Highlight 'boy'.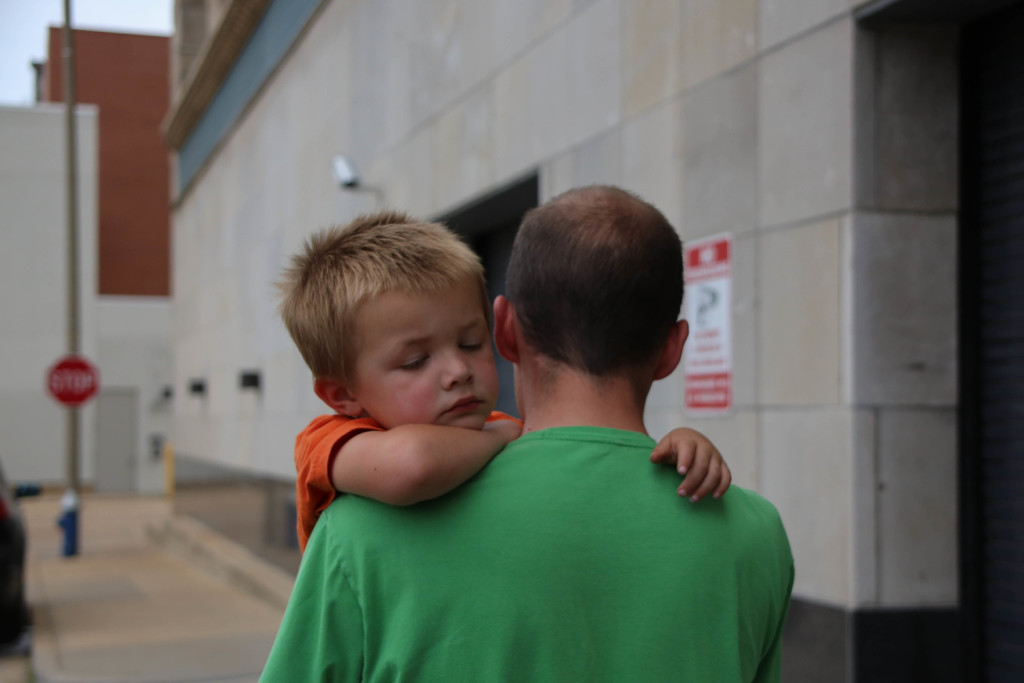
Highlighted region: <bbox>264, 201, 733, 559</bbox>.
